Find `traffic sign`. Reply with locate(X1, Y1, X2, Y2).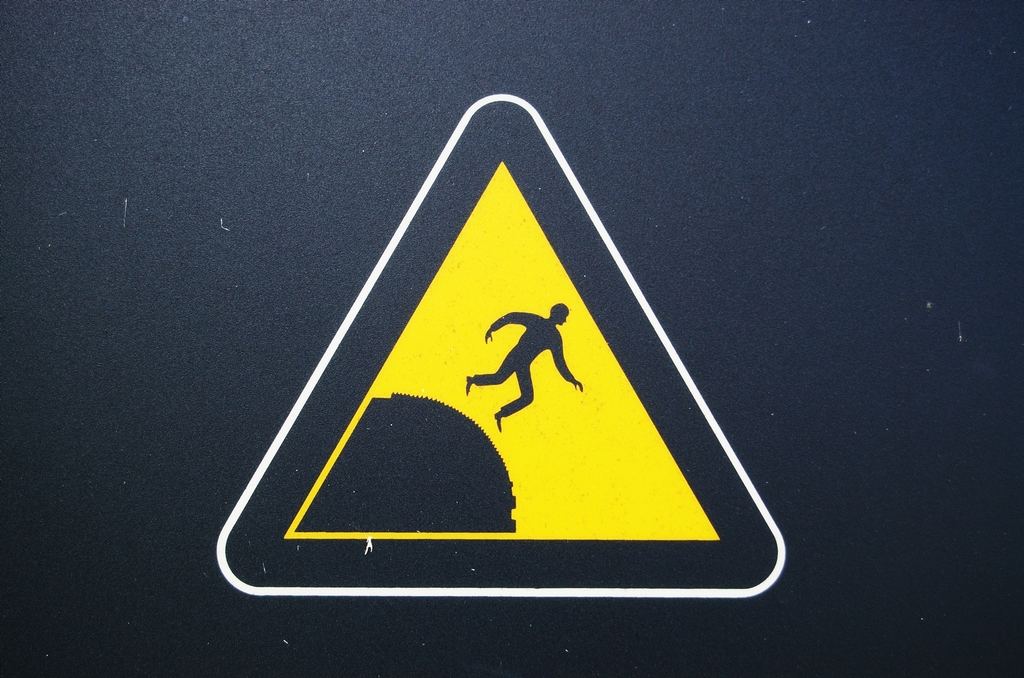
locate(219, 94, 791, 639).
